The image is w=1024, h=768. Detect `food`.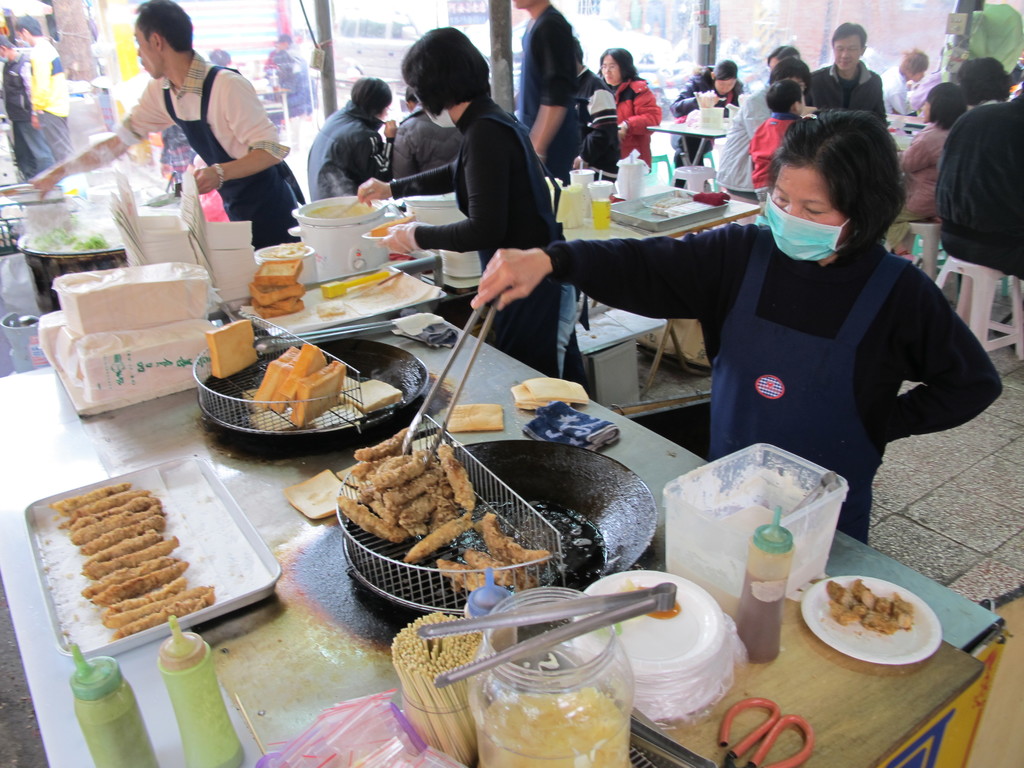
Detection: [255,345,298,414].
